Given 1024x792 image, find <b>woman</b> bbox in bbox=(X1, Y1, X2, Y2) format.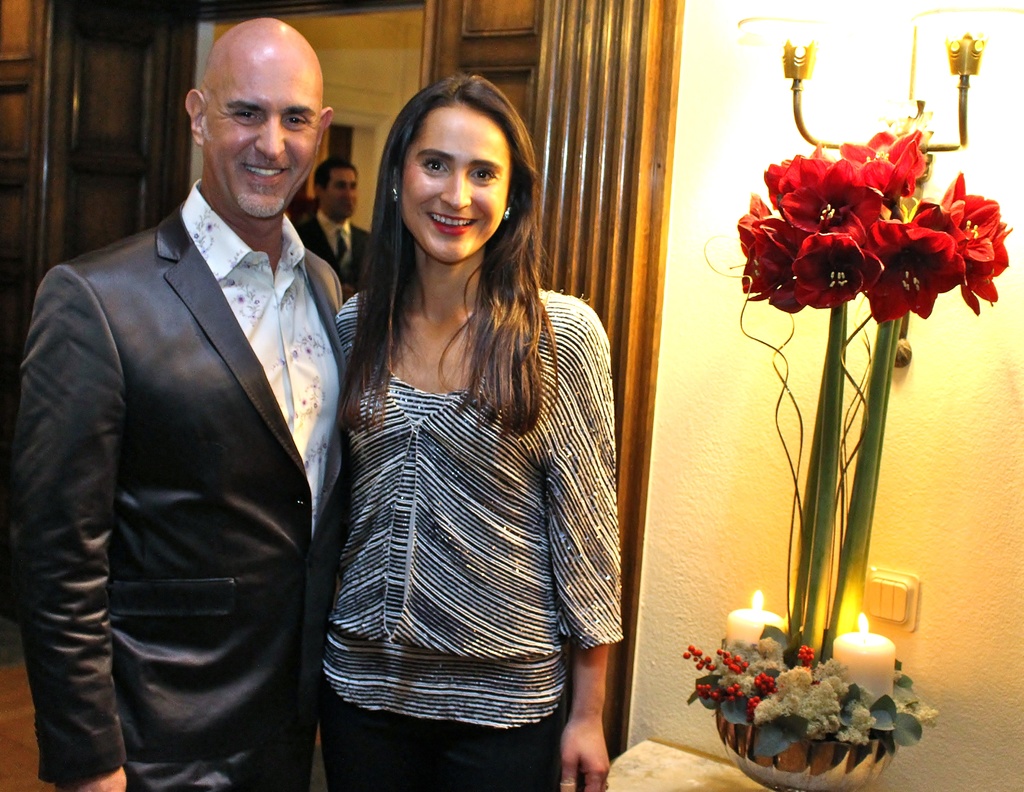
bbox=(305, 72, 640, 782).
